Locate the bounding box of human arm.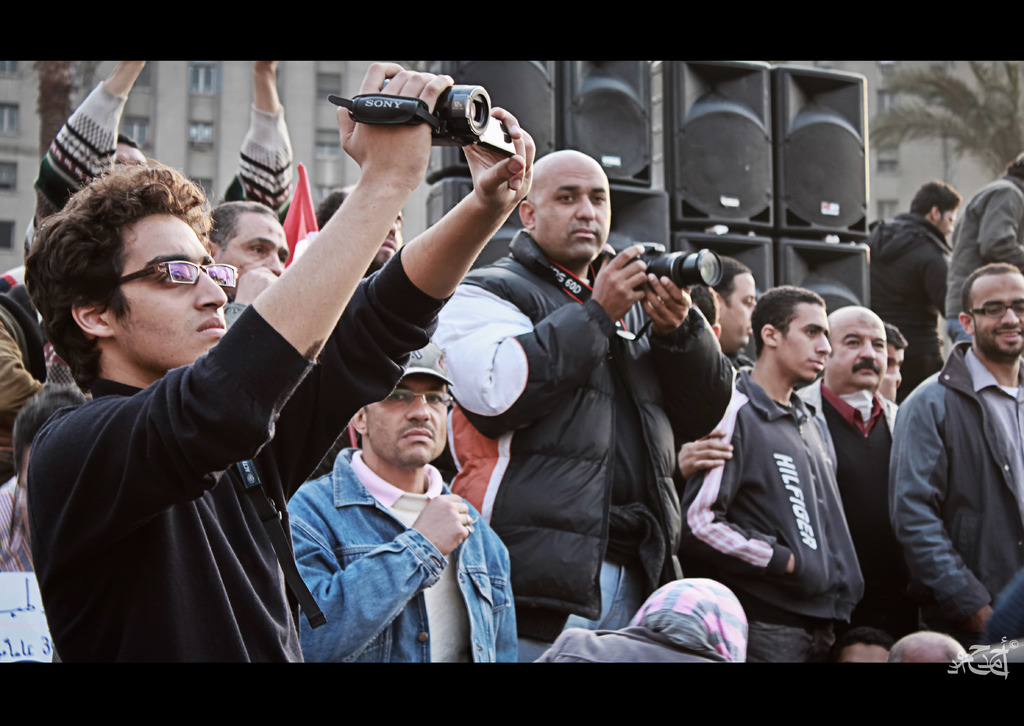
Bounding box: detection(641, 268, 737, 444).
